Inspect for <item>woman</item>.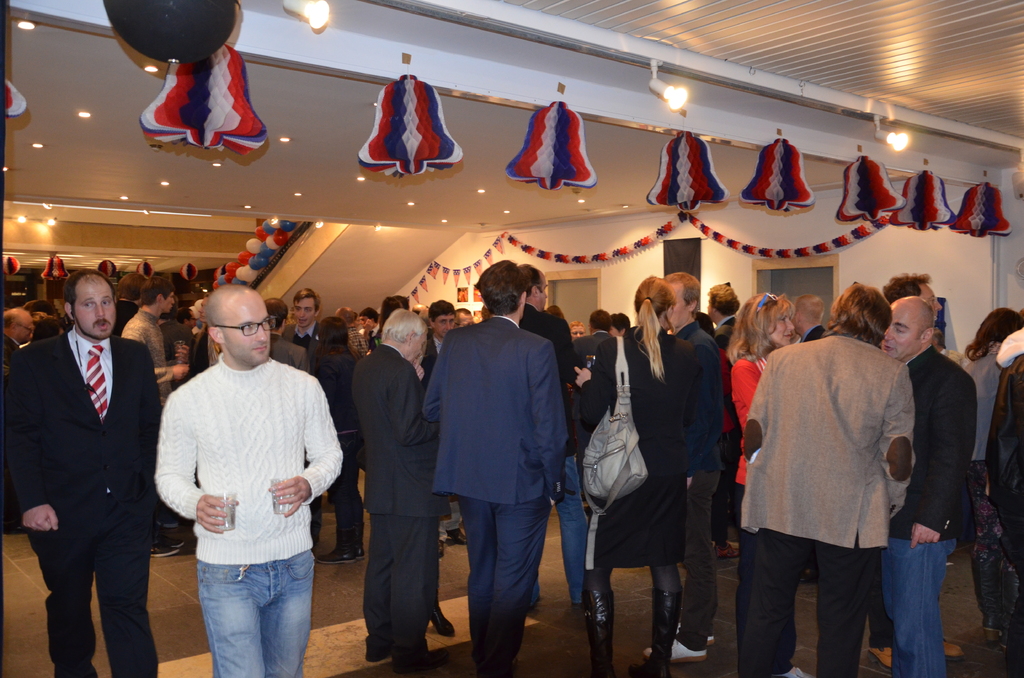
Inspection: 302/318/372/566.
